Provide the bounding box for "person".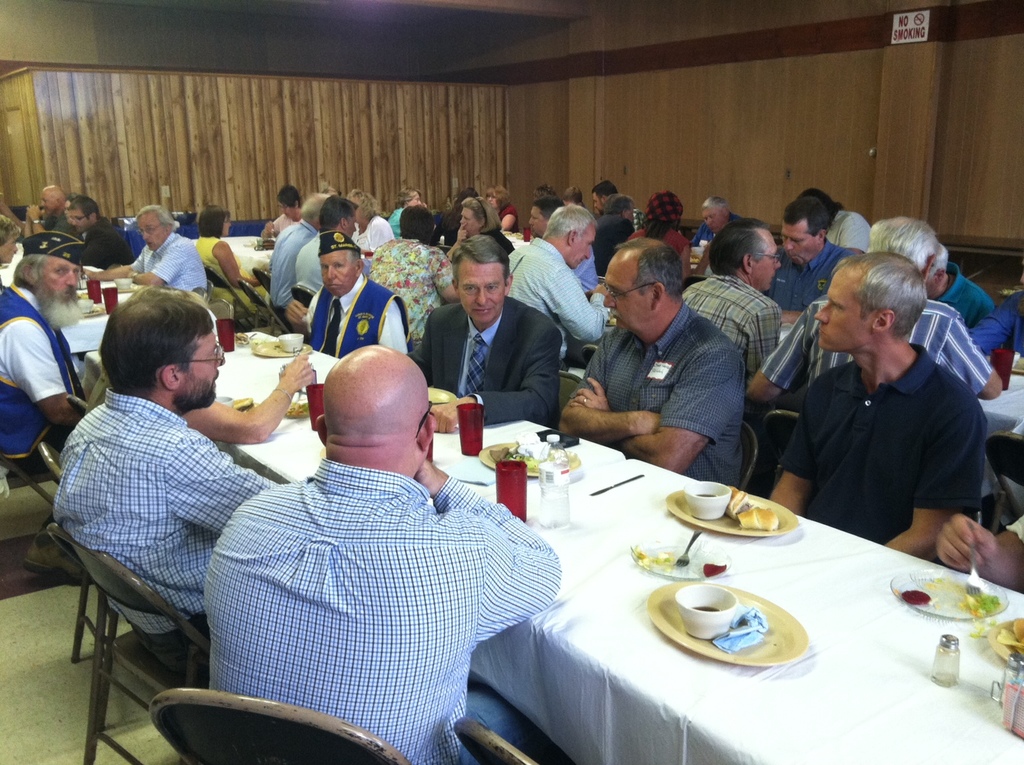
bbox(874, 214, 994, 328).
